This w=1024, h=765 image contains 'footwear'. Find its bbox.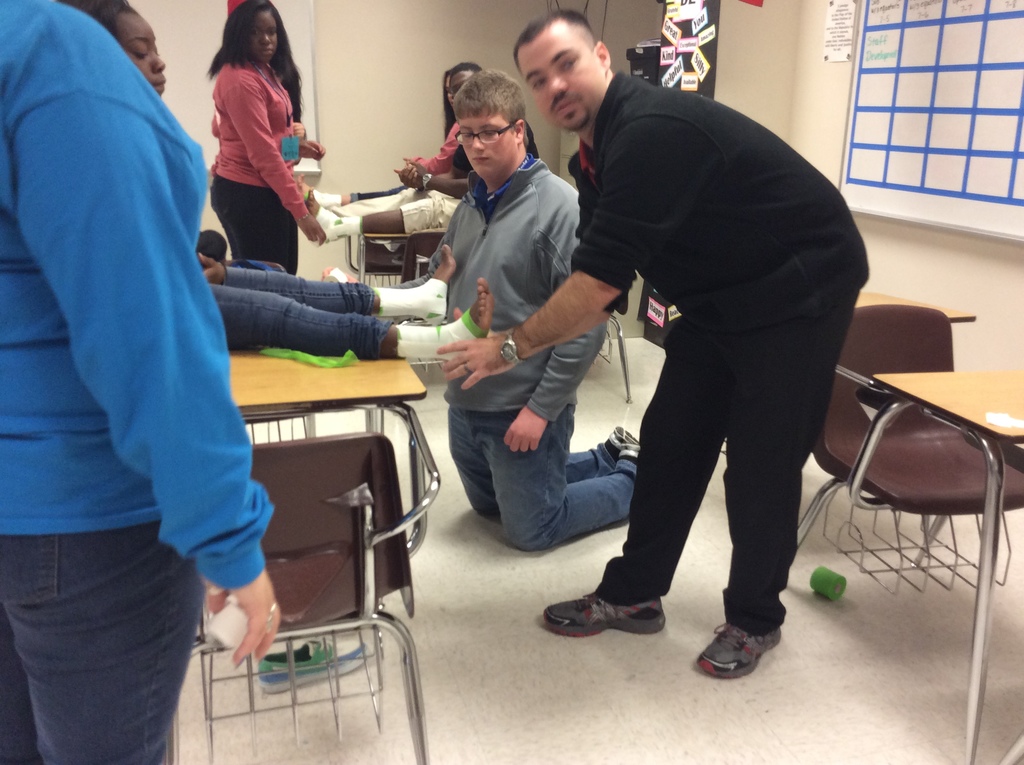
252/636/369/693.
